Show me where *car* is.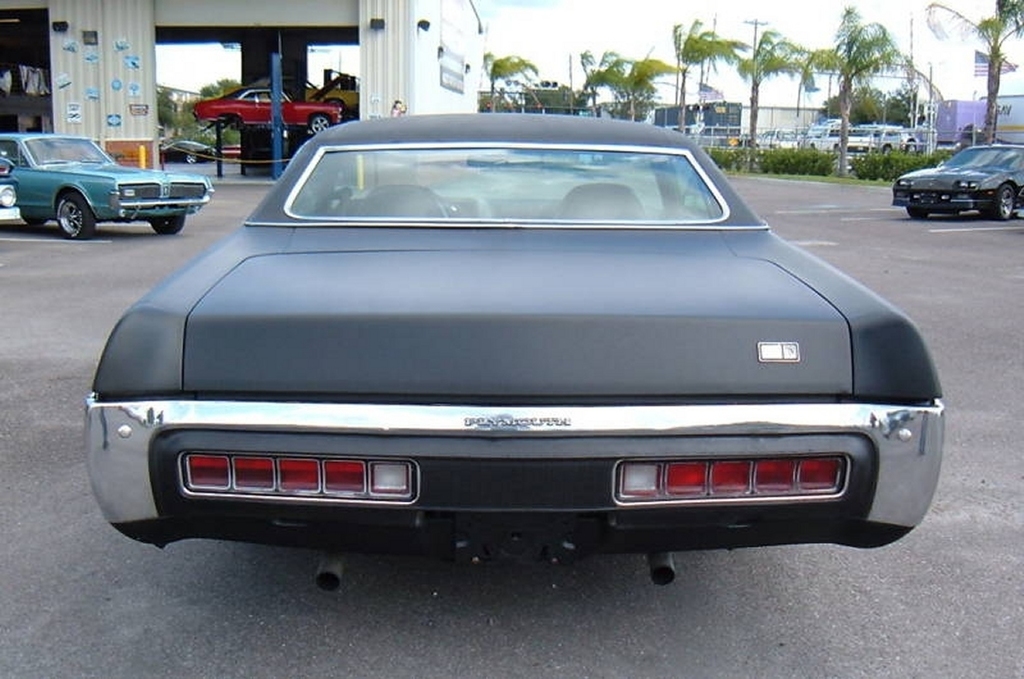
*car* is at <bbox>0, 155, 21, 225</bbox>.
